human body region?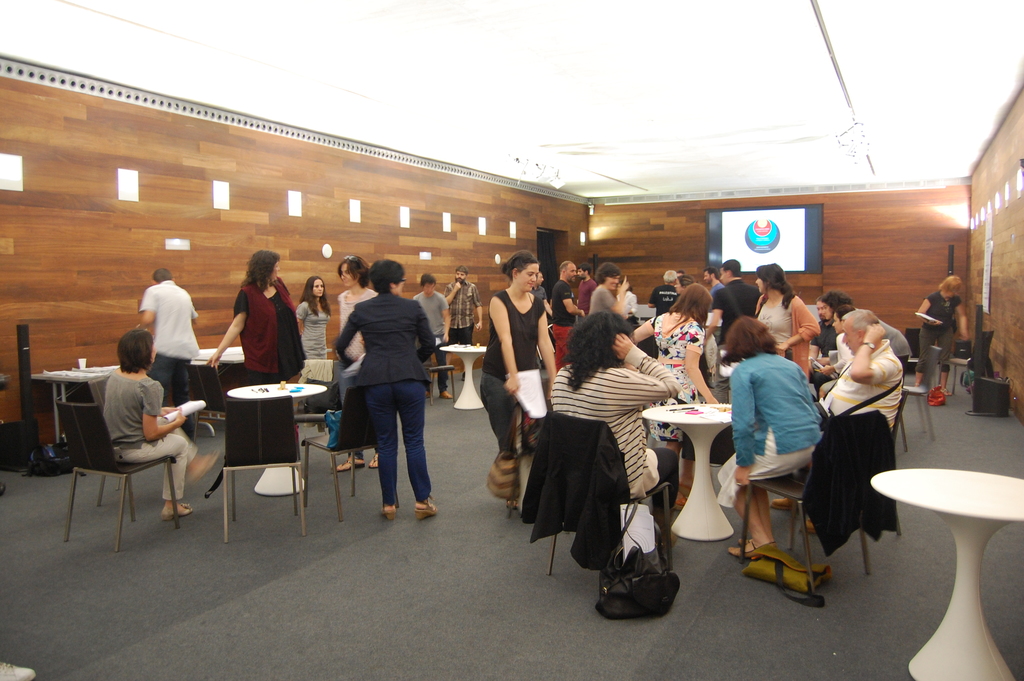
Rect(701, 274, 761, 347)
